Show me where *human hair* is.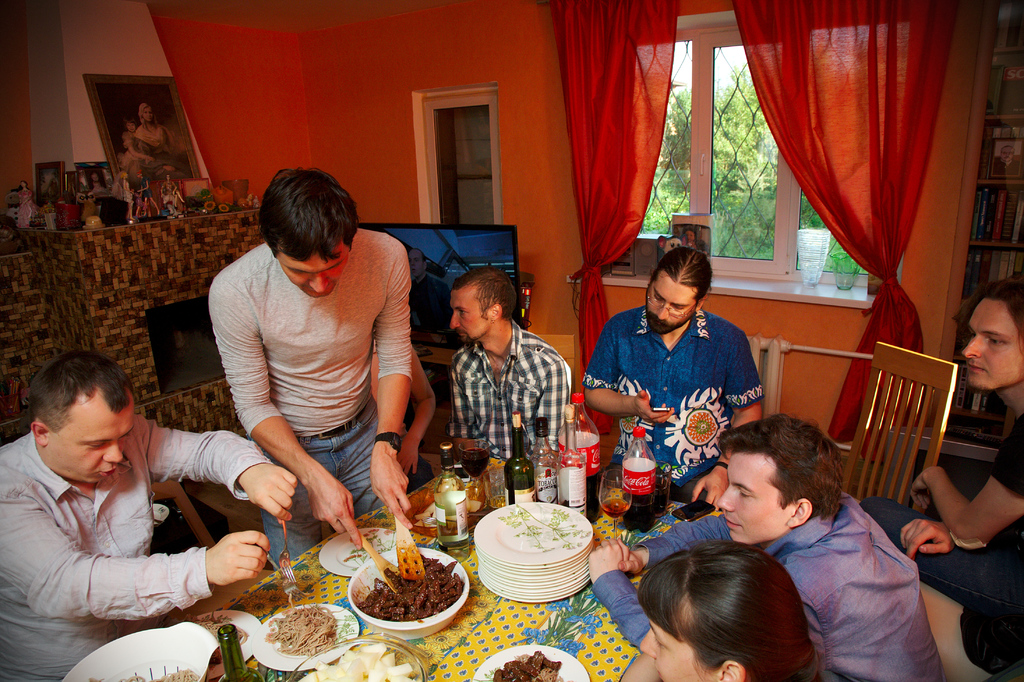
*human hair* is at {"x1": 250, "y1": 168, "x2": 356, "y2": 275}.
